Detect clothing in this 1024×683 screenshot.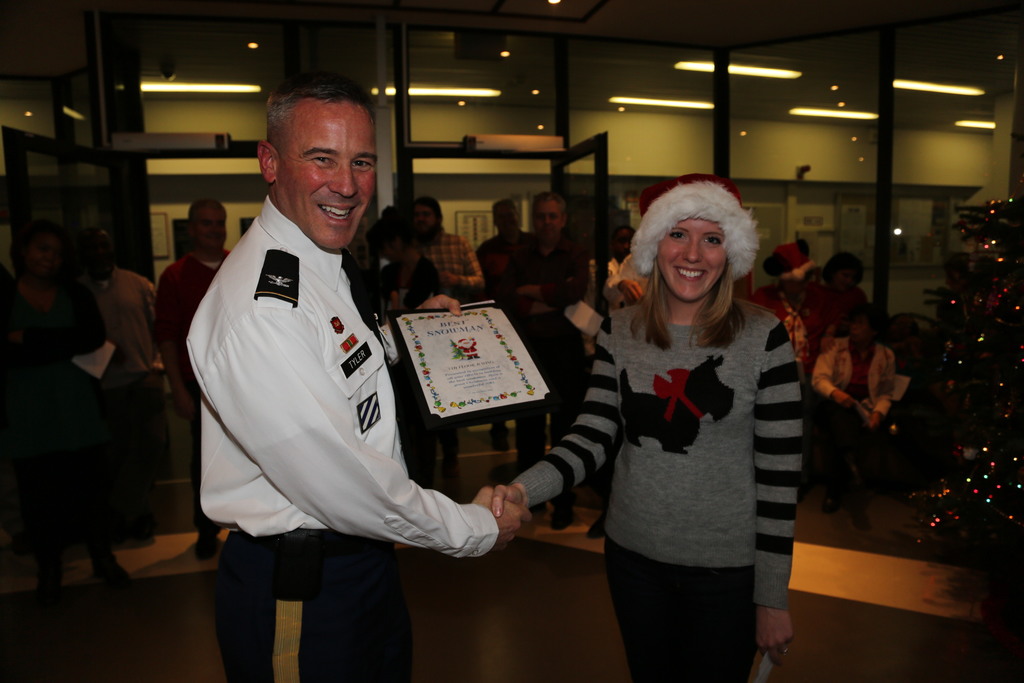
Detection: region(145, 251, 232, 510).
